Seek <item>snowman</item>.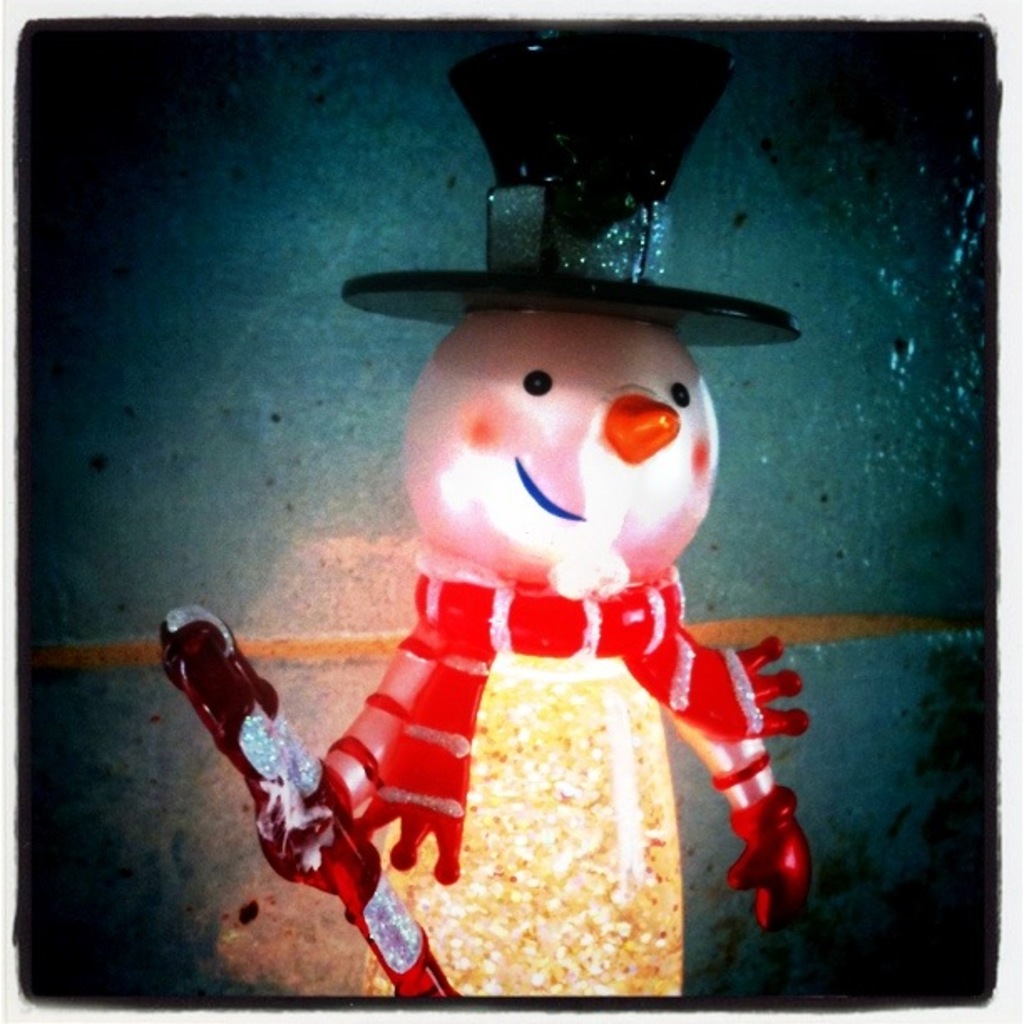
bbox=[161, 35, 817, 1001].
